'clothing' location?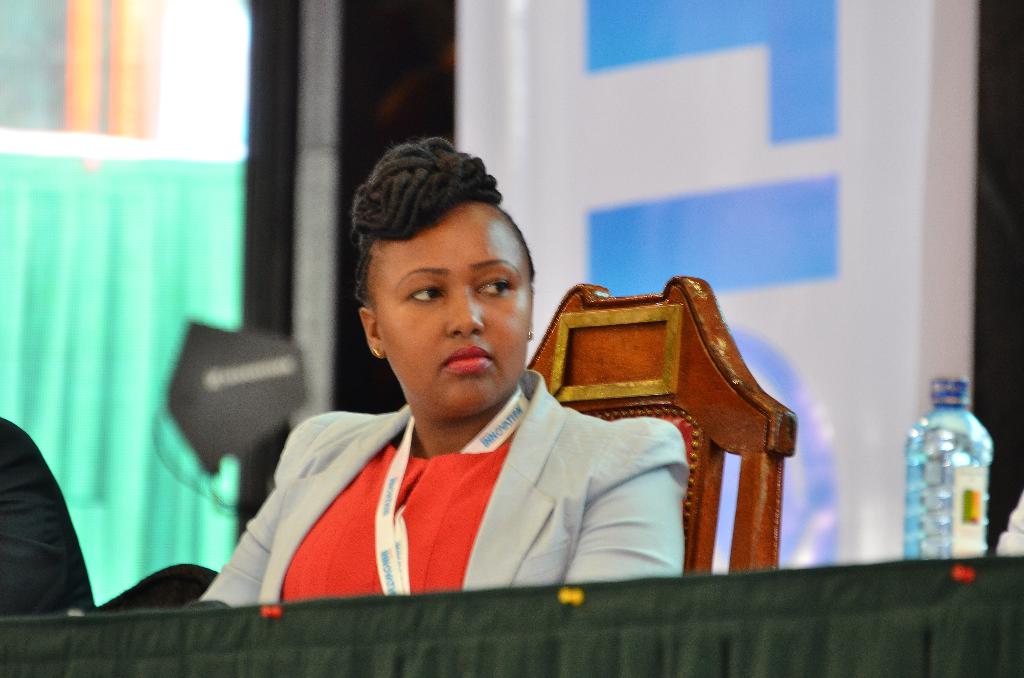
0, 416, 94, 619
